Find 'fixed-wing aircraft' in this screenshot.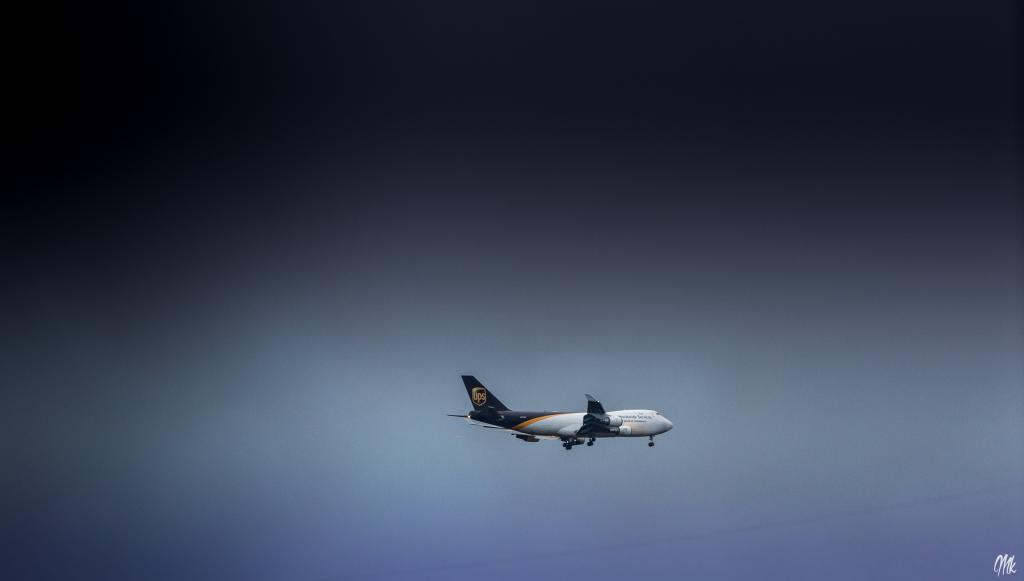
The bounding box for 'fixed-wing aircraft' is {"left": 447, "top": 376, "right": 676, "bottom": 450}.
